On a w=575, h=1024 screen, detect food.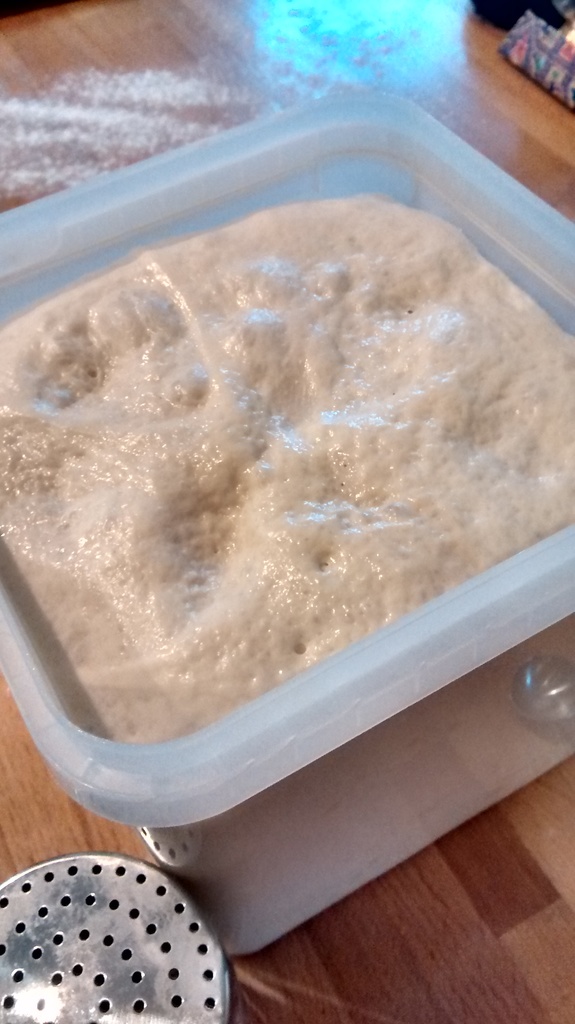
(x1=4, y1=185, x2=574, y2=749).
